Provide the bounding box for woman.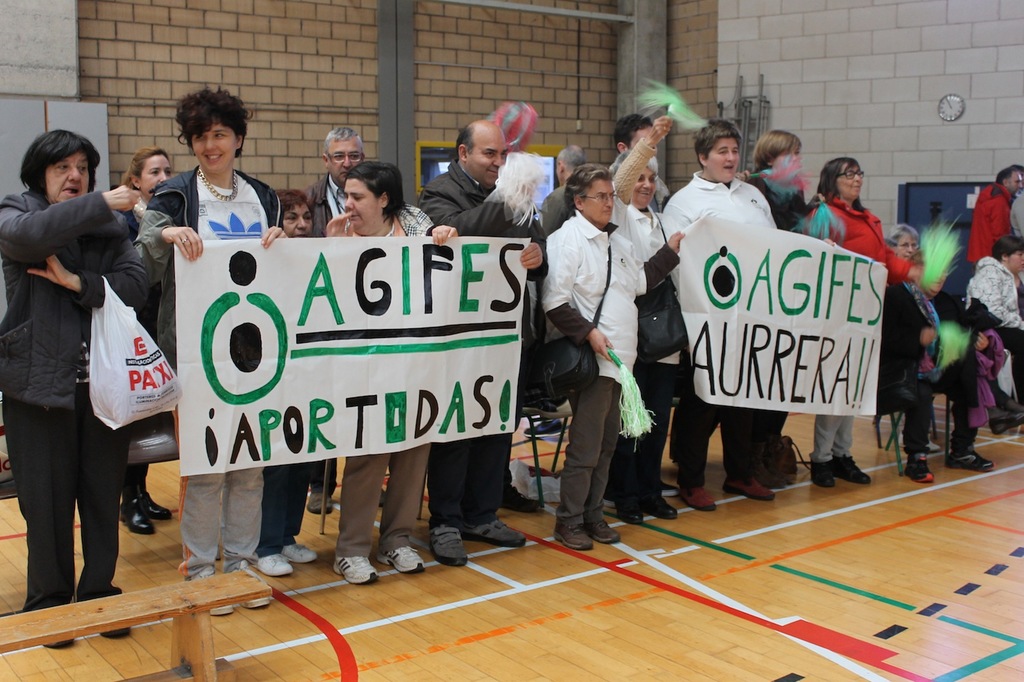
(101,150,179,541).
